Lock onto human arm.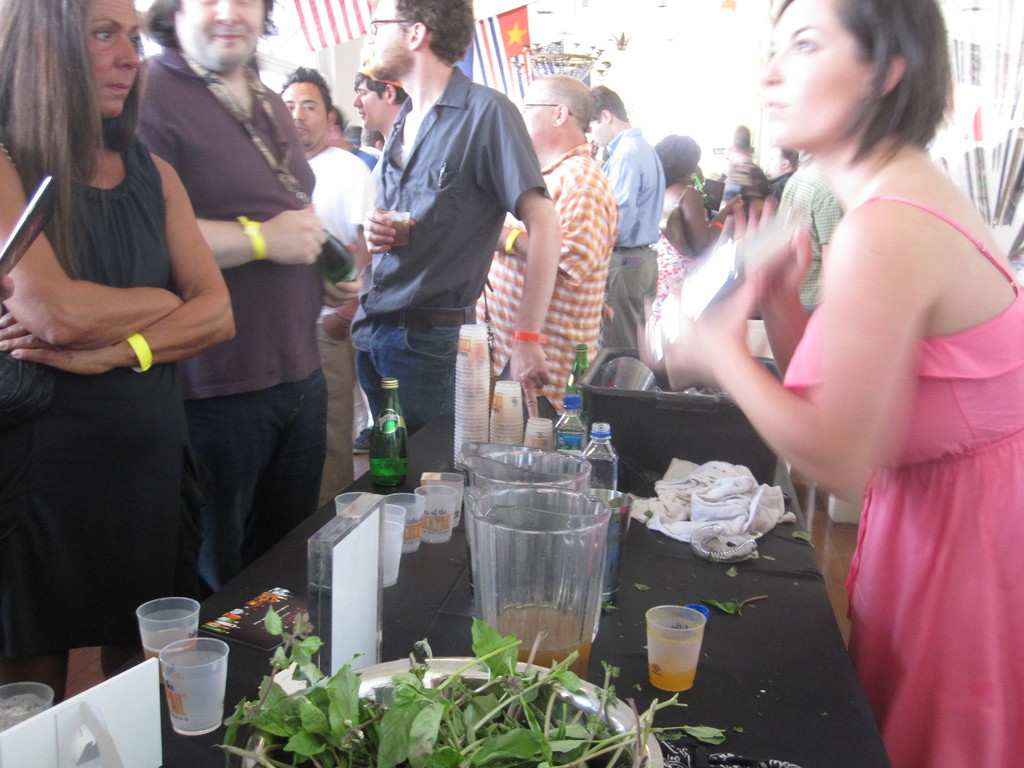
Locked: 316, 274, 356, 315.
